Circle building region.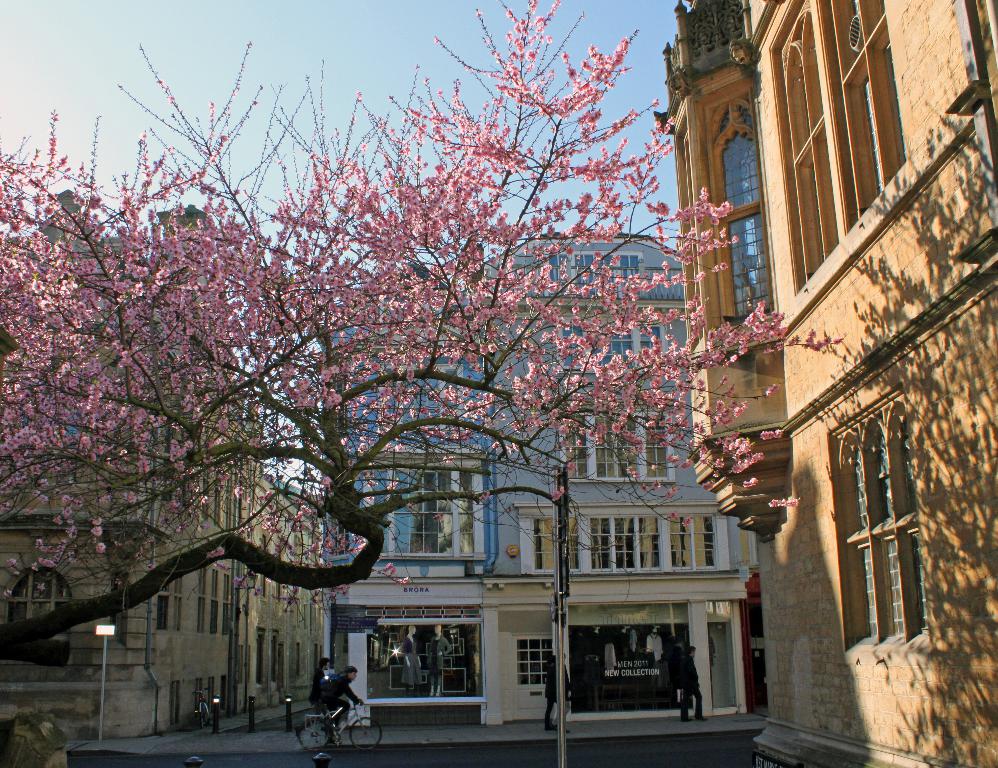
Region: region(319, 232, 766, 725).
